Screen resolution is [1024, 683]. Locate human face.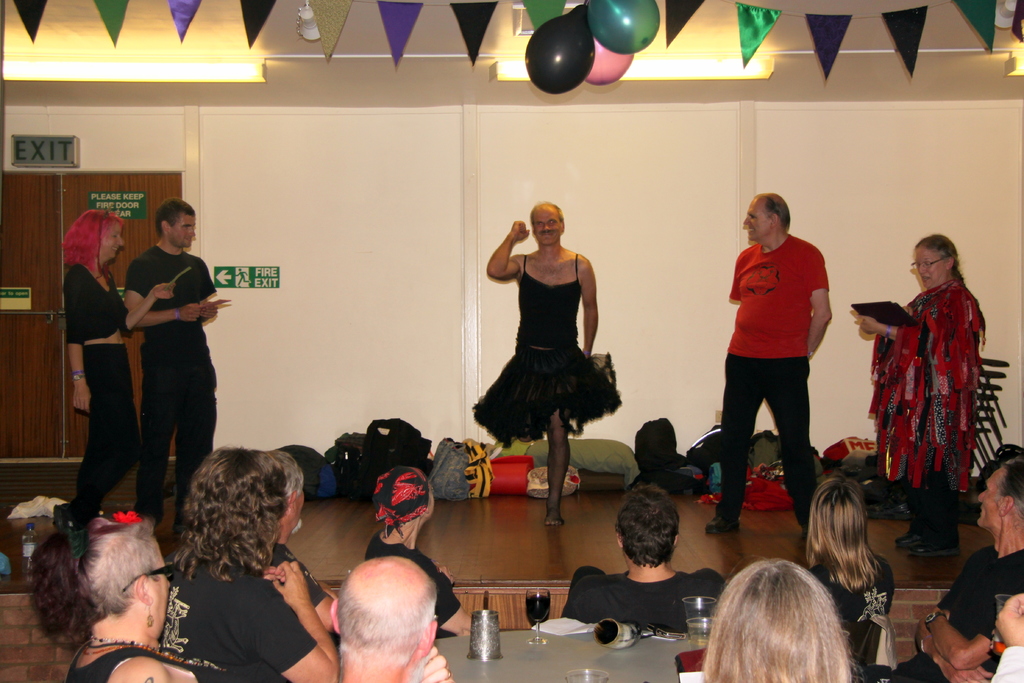
913:243:947:287.
